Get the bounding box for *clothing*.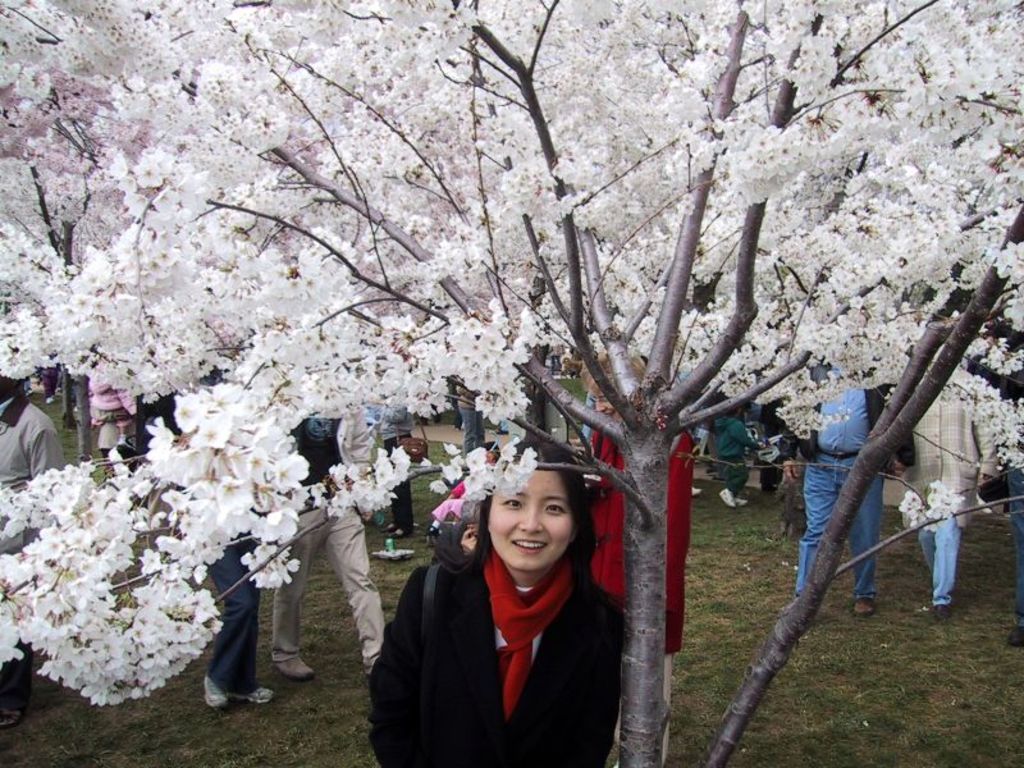
rect(369, 513, 631, 765).
